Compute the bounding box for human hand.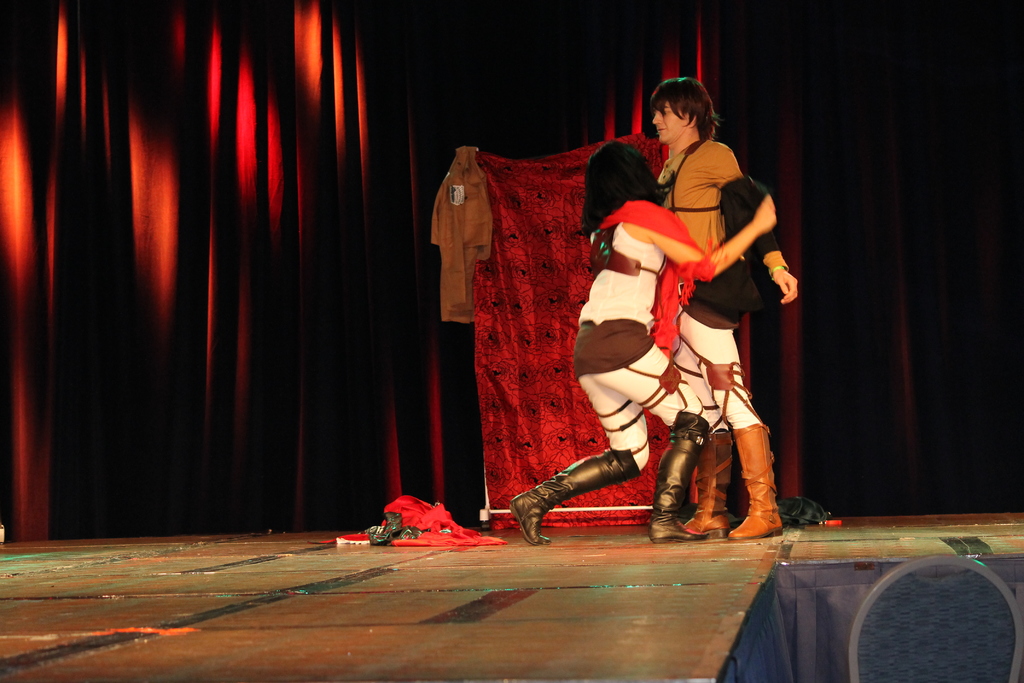
x1=774 y1=264 x2=800 y2=308.
